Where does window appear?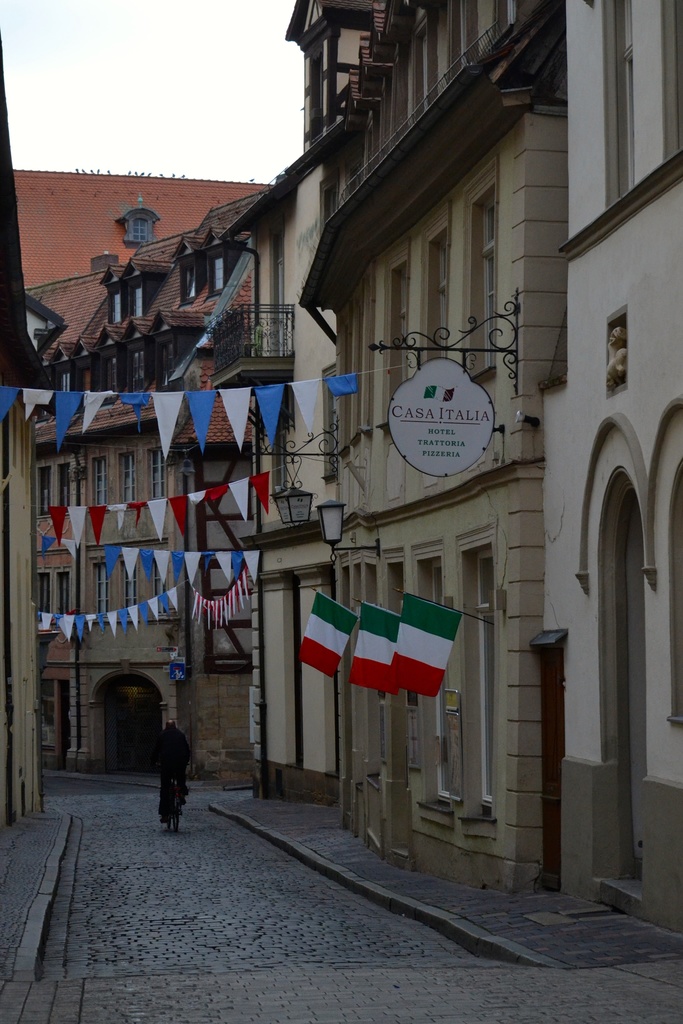
Appears at crop(152, 564, 170, 618).
